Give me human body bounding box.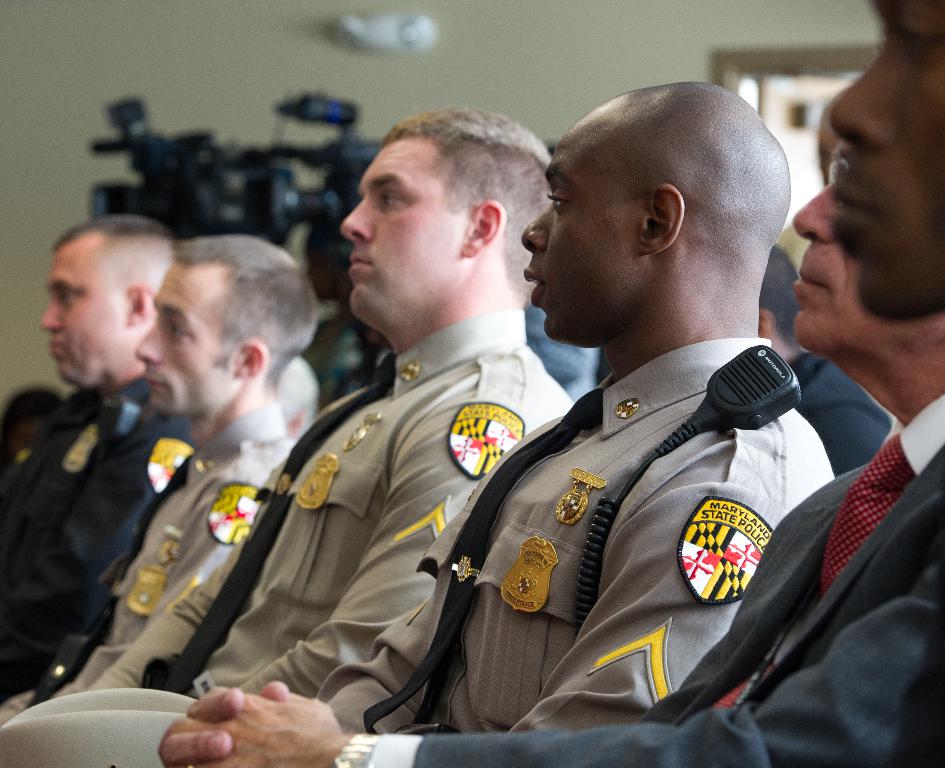
[0,368,197,706].
